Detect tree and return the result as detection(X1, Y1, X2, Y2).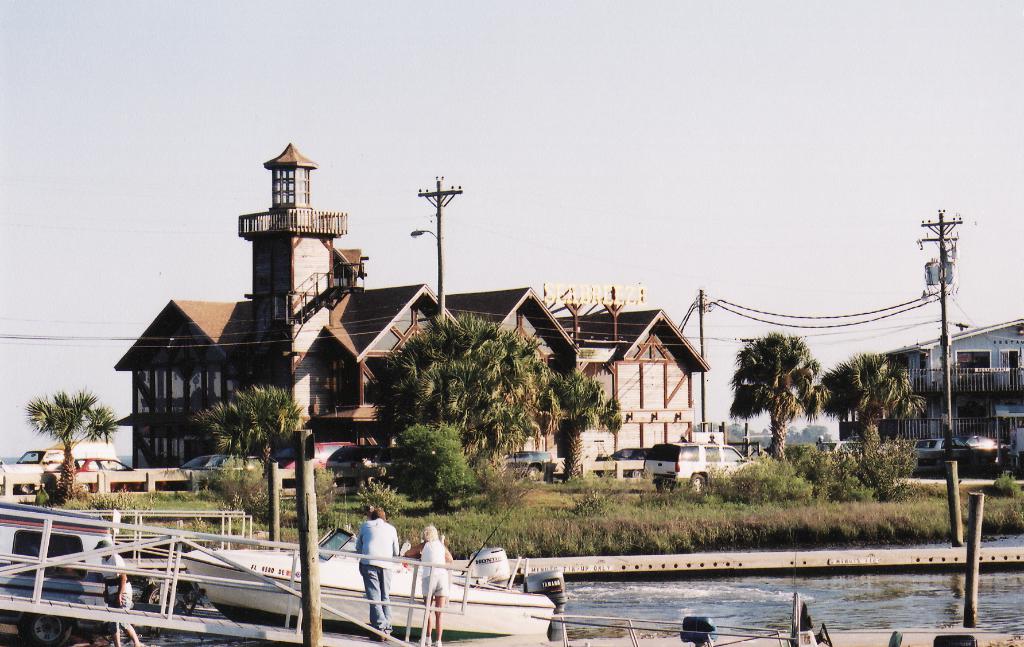
detection(232, 382, 306, 470).
